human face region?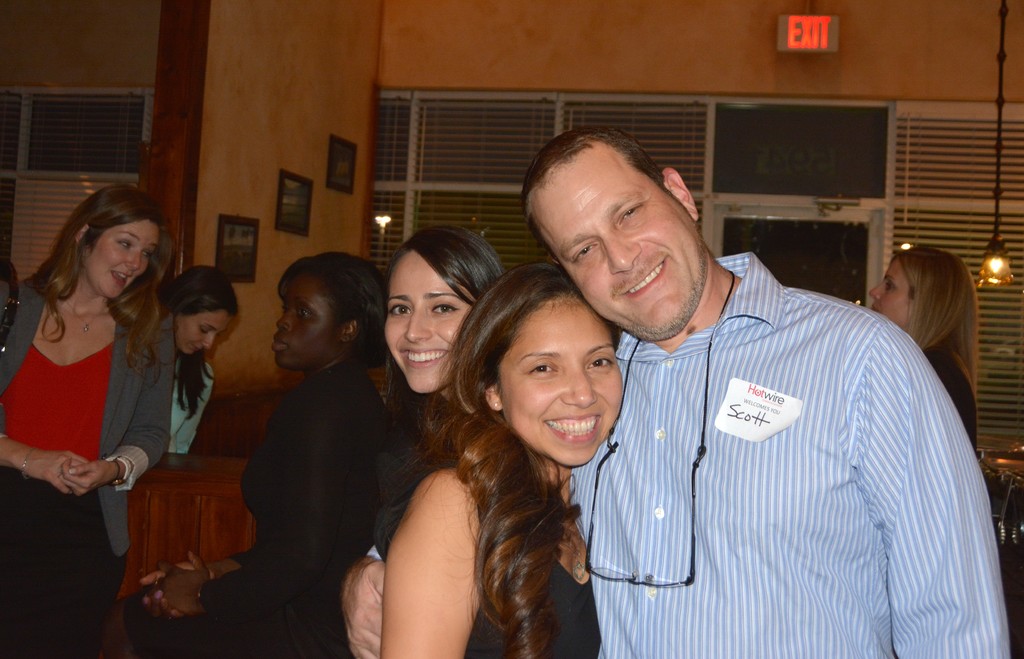
[376,256,477,391]
